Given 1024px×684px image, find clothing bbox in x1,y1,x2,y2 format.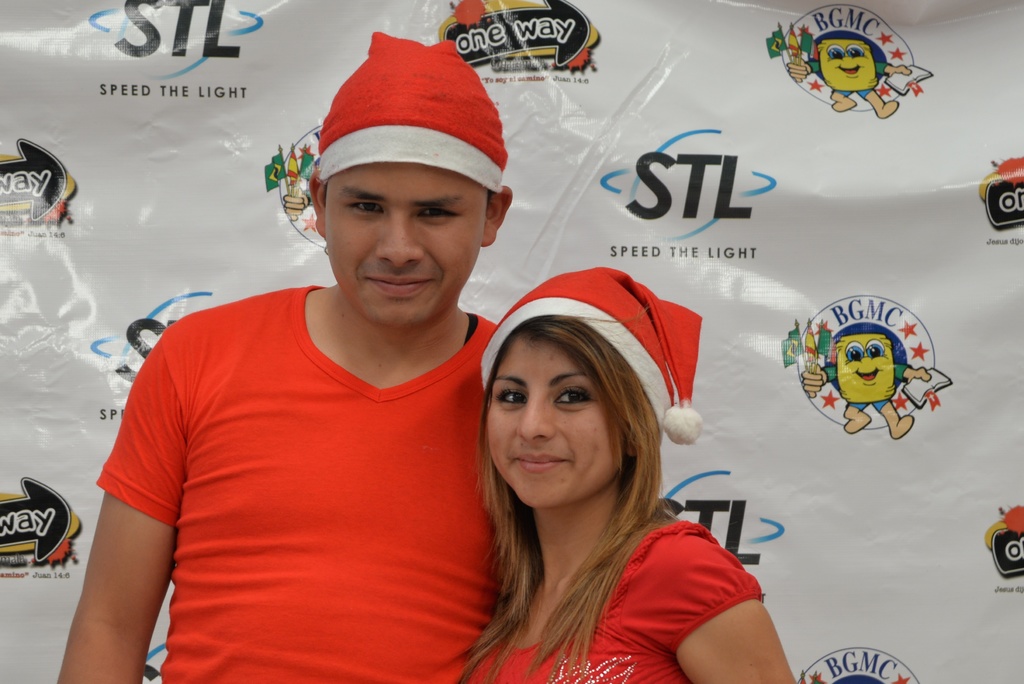
106,265,515,654.
